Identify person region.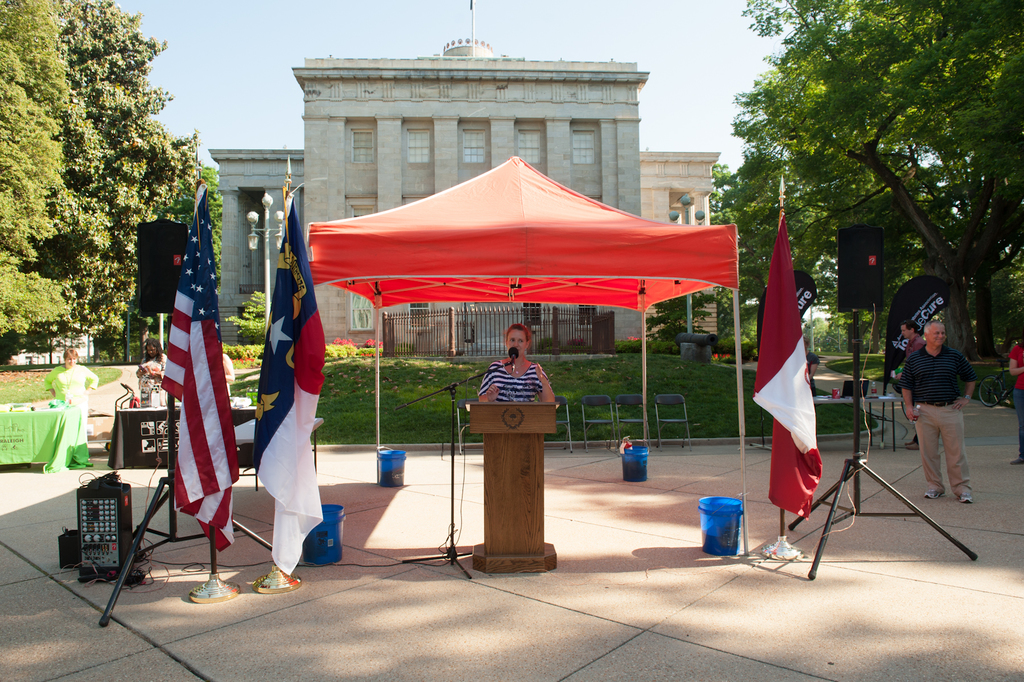
Region: (left=899, top=313, right=970, bottom=506).
